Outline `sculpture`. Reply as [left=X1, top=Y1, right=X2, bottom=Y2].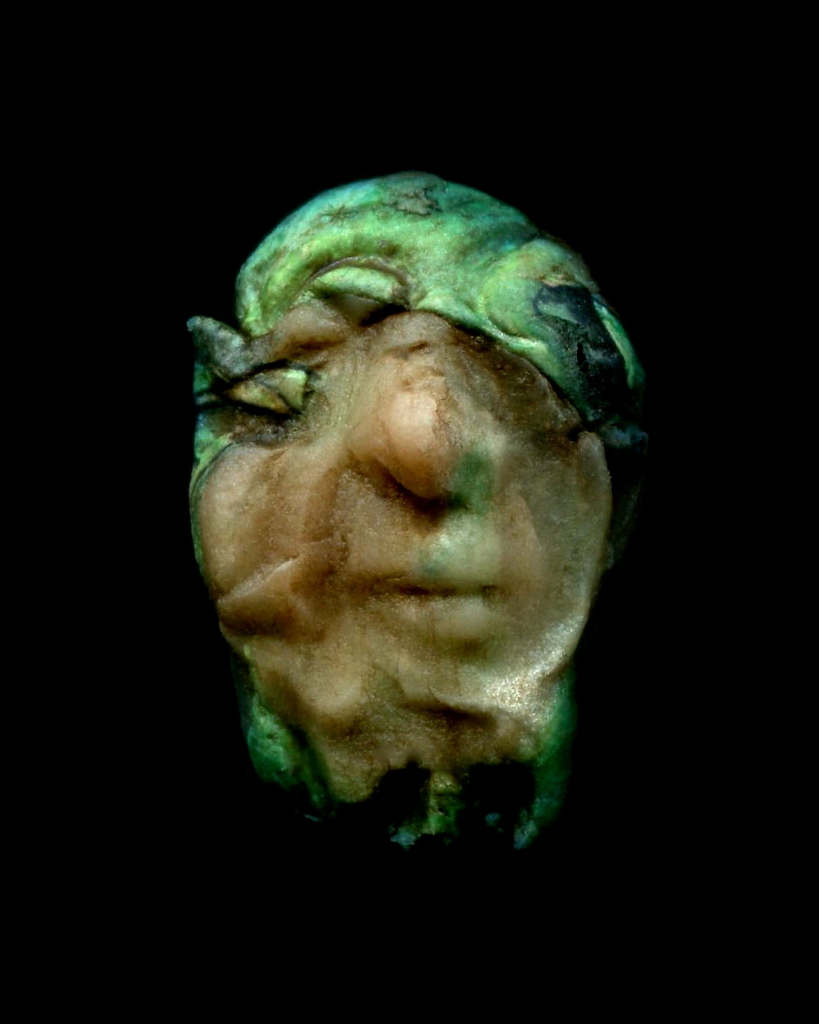
[left=182, top=170, right=657, bottom=858].
